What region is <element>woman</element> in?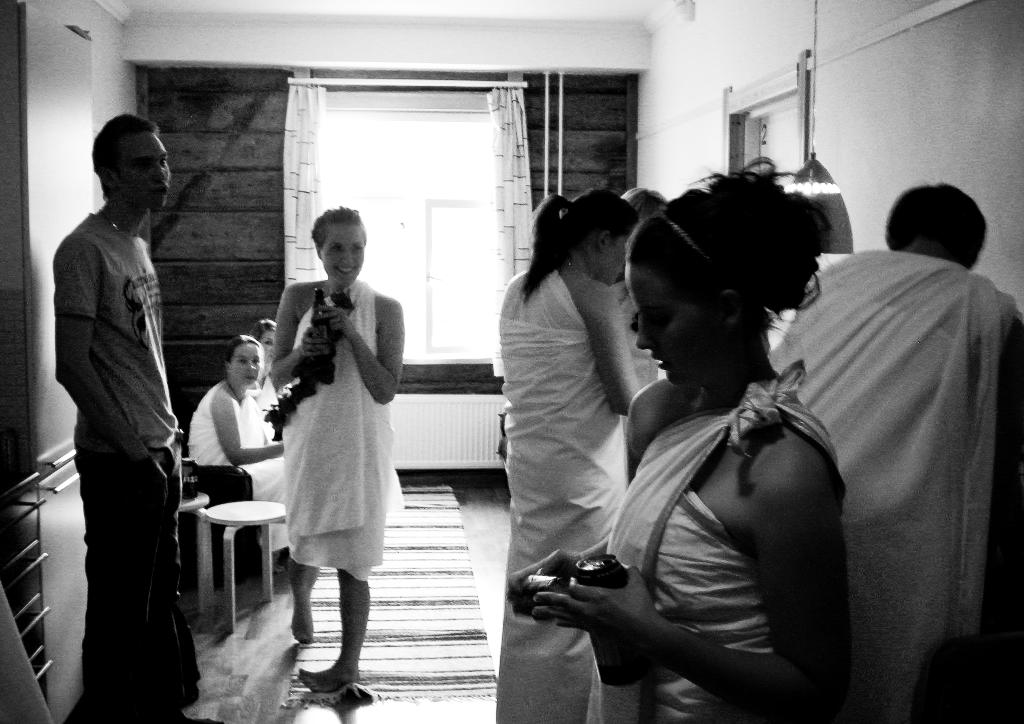
BBox(181, 335, 291, 570).
